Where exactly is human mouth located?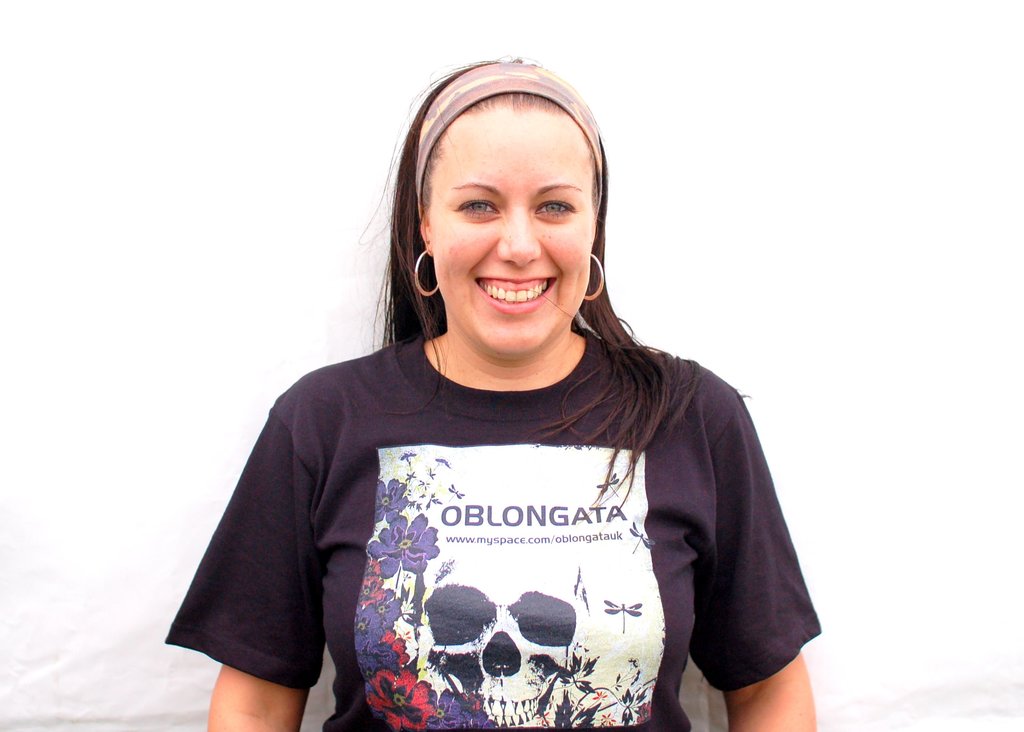
Its bounding box is crop(472, 276, 557, 311).
